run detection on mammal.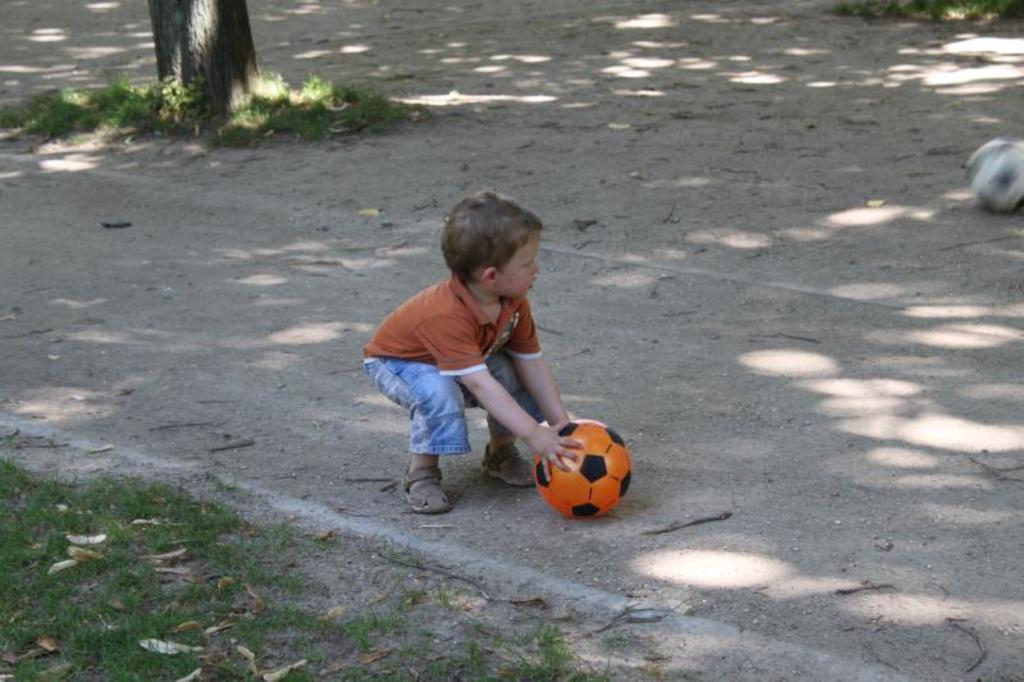
Result: bbox(383, 215, 655, 505).
